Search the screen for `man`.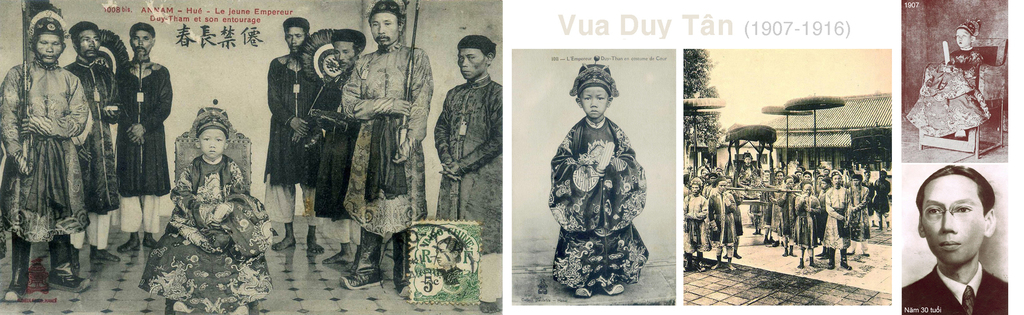
Found at {"x1": 307, "y1": 29, "x2": 362, "y2": 262}.
